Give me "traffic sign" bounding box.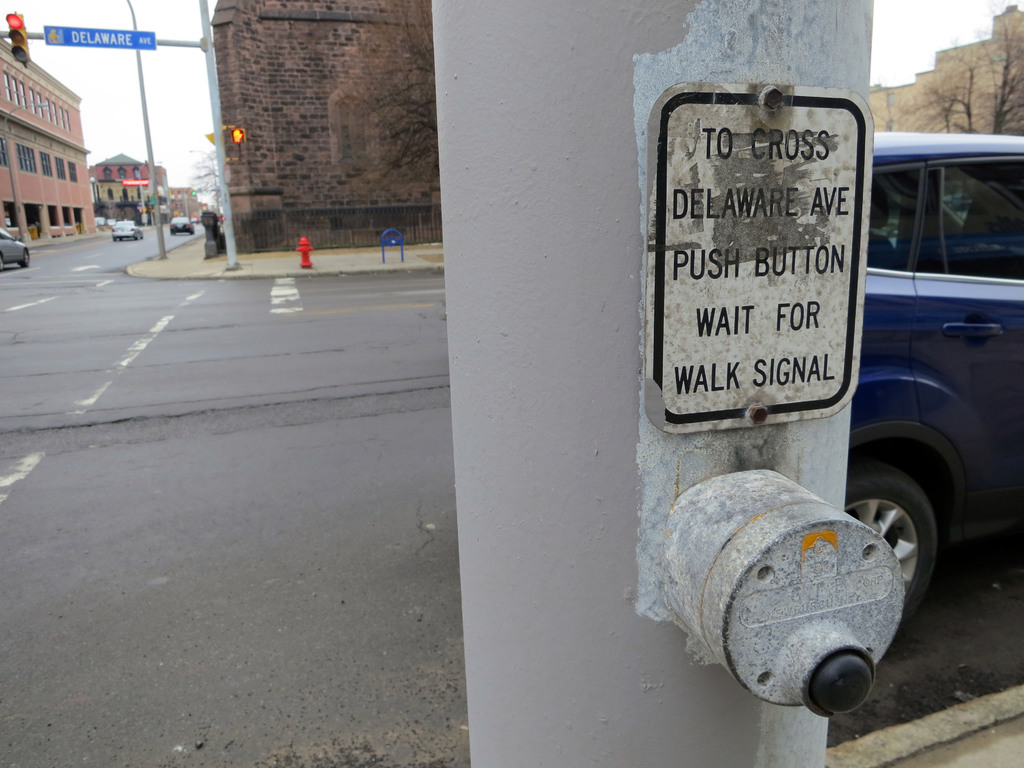
box=[38, 26, 157, 50].
